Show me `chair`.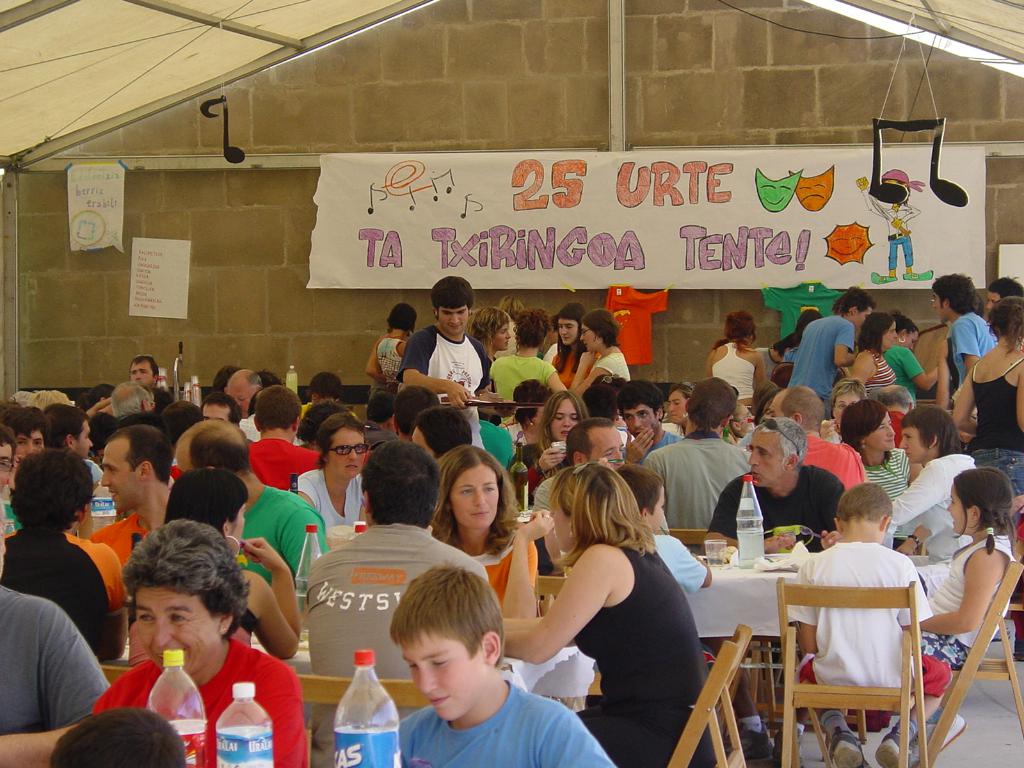
`chair` is here: (x1=744, y1=557, x2=929, y2=767).
